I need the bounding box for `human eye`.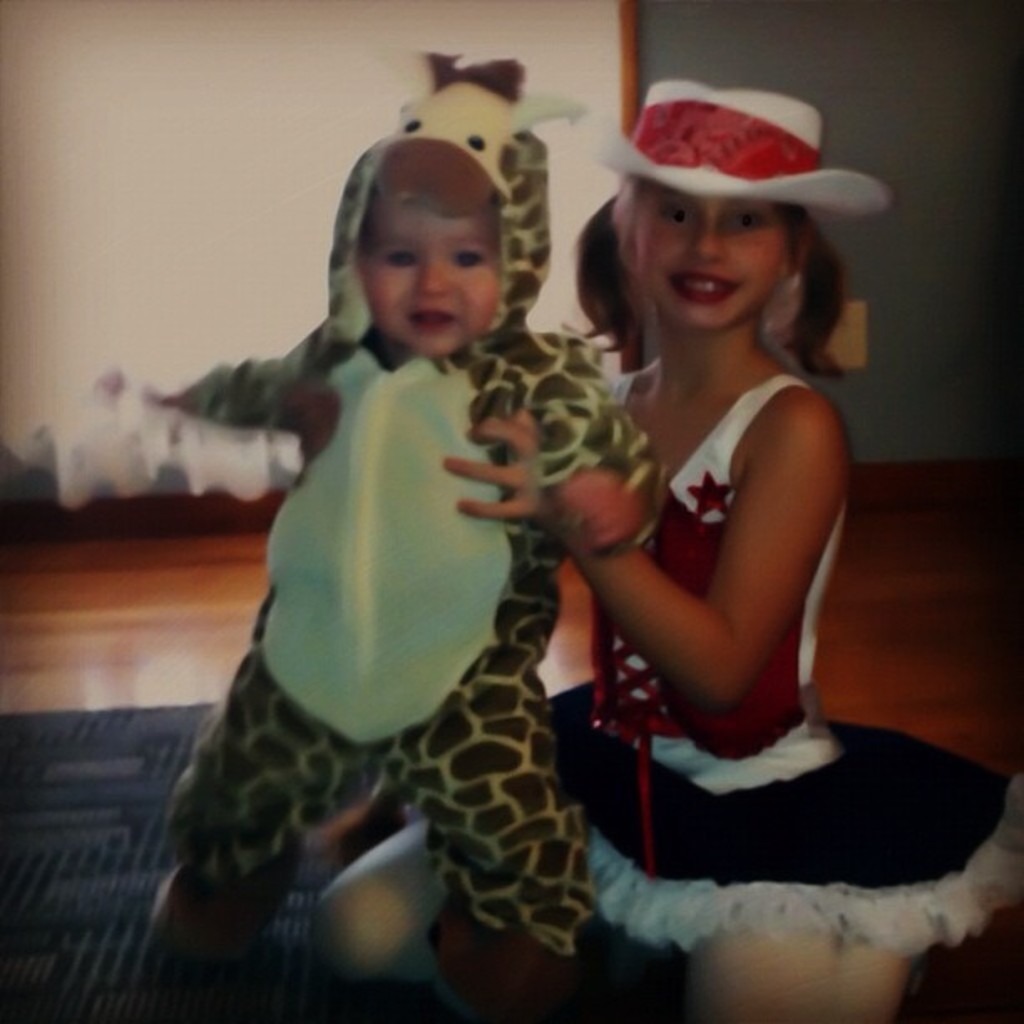
Here it is: 453/248/487/269.
